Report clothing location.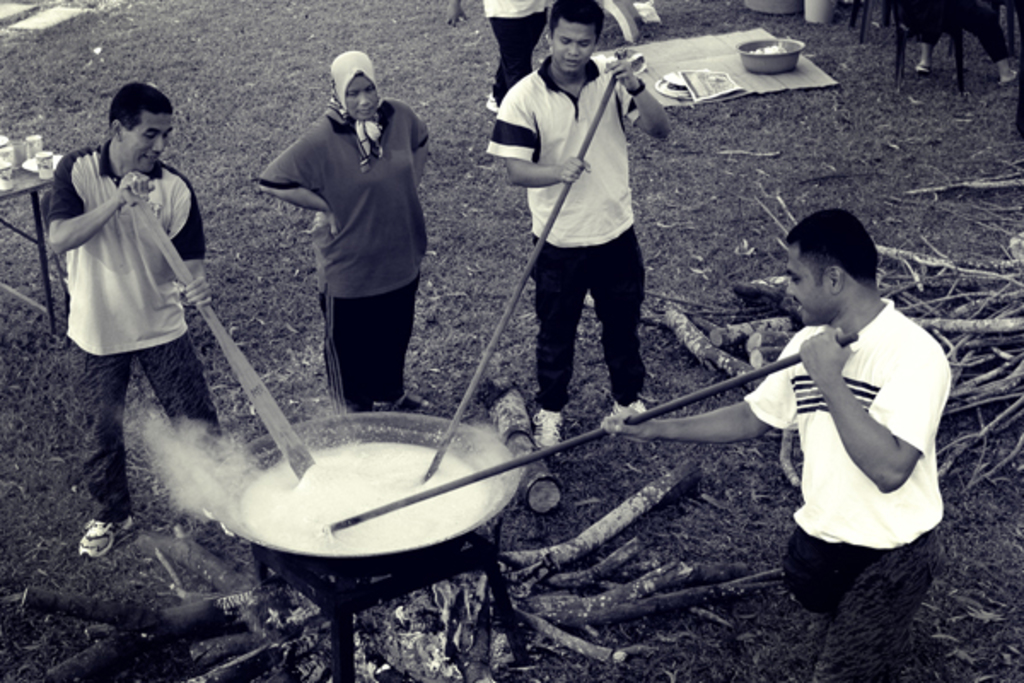
Report: select_region(254, 101, 447, 423).
